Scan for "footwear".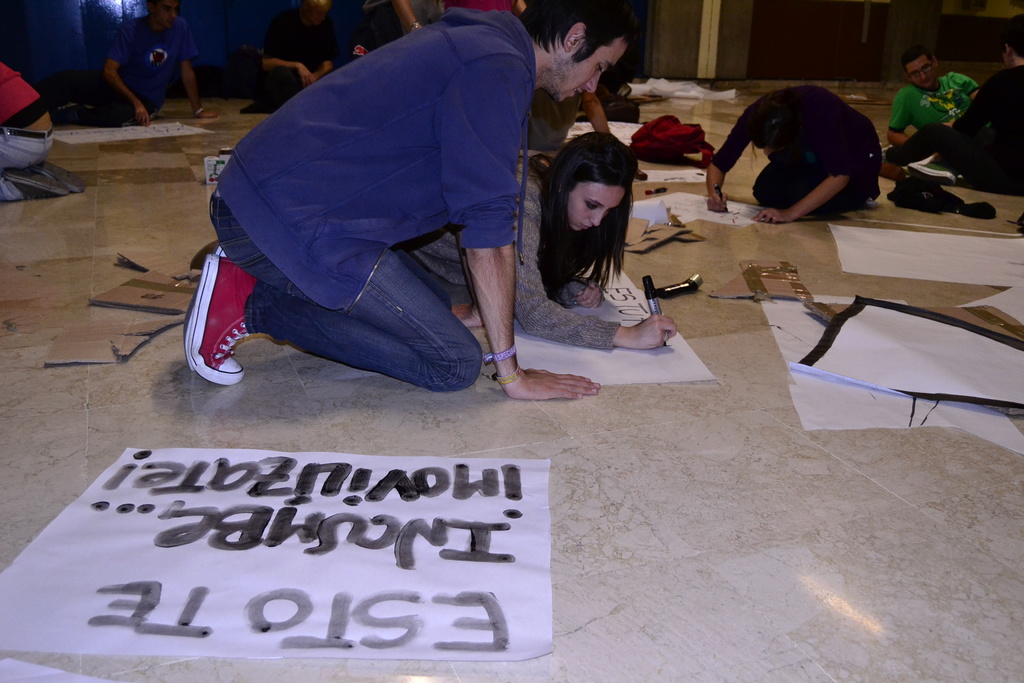
Scan result: BBox(3, 159, 57, 205).
